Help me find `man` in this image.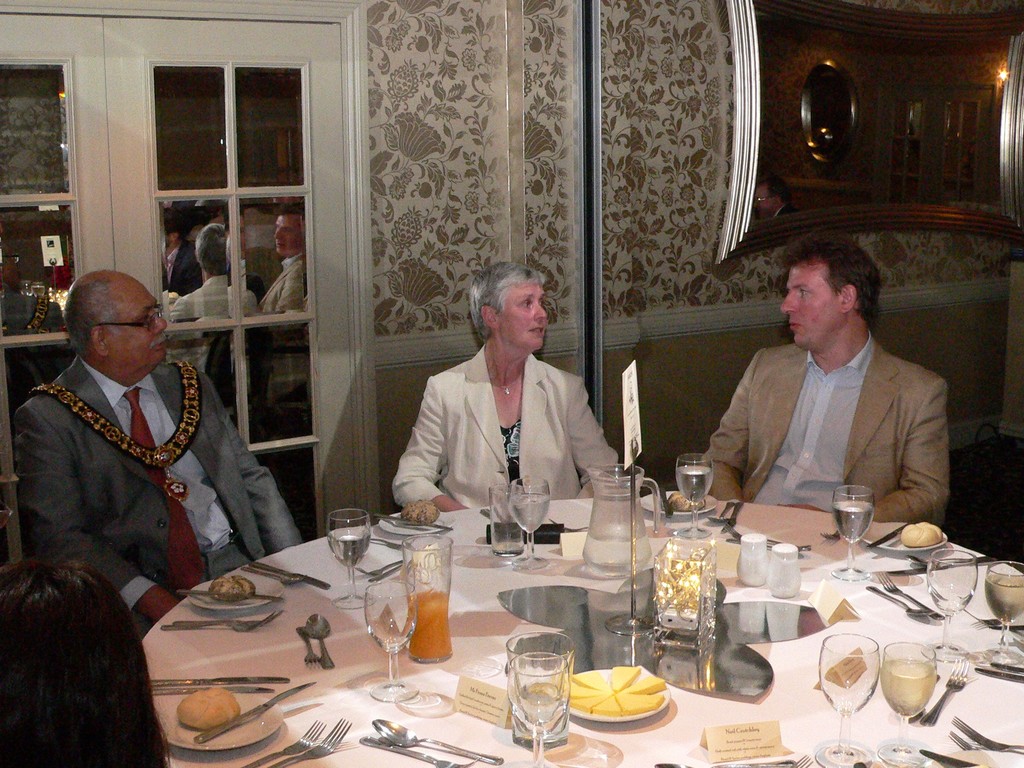
Found it: {"x1": 176, "y1": 224, "x2": 257, "y2": 319}.
